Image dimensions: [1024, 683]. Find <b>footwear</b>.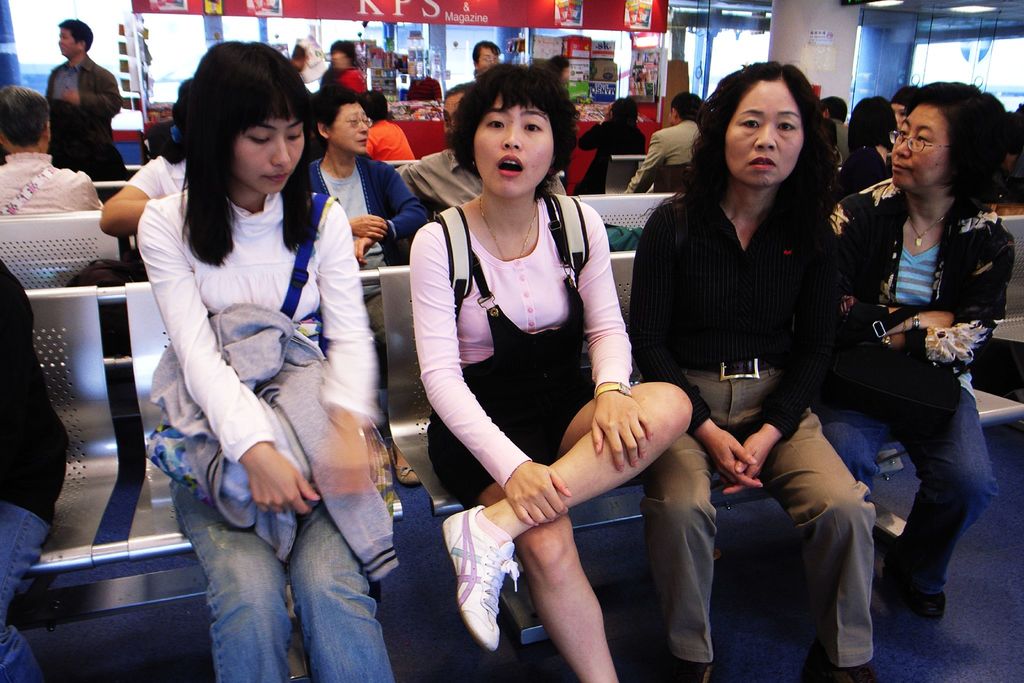
{"x1": 810, "y1": 650, "x2": 879, "y2": 682}.
